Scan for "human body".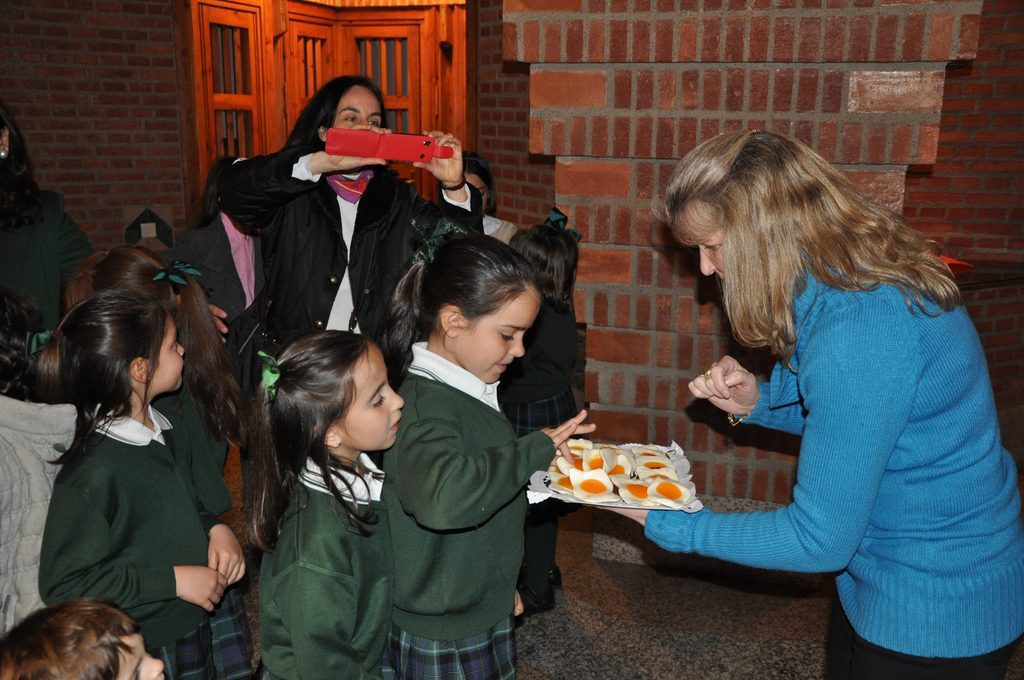
Scan result: {"x1": 248, "y1": 328, "x2": 391, "y2": 679}.
